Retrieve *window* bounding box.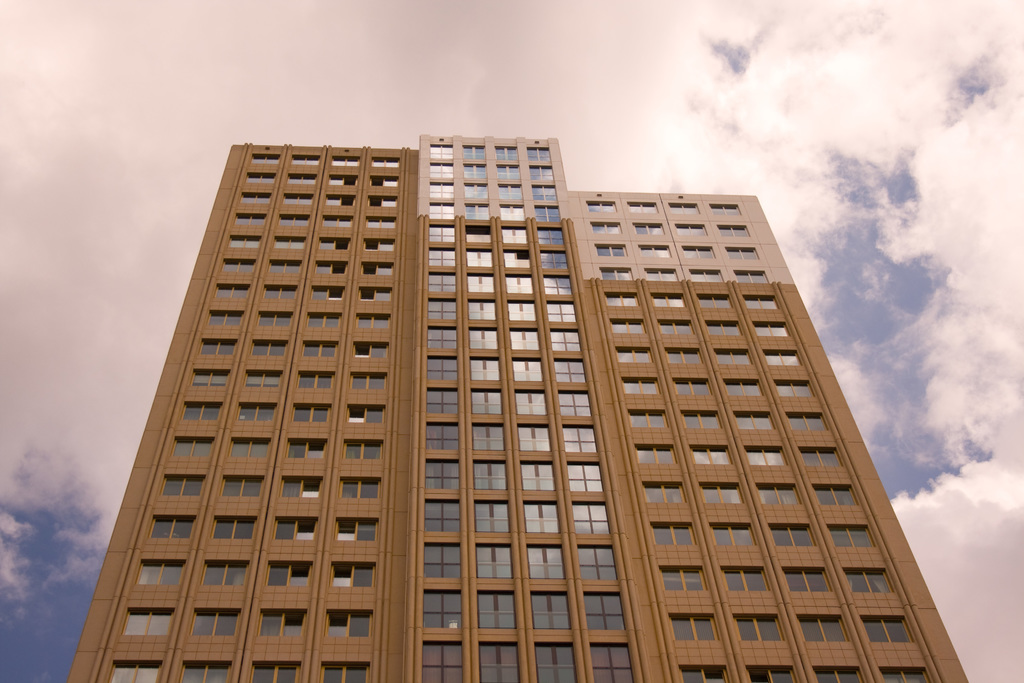
Bounding box: box=[266, 555, 312, 584].
